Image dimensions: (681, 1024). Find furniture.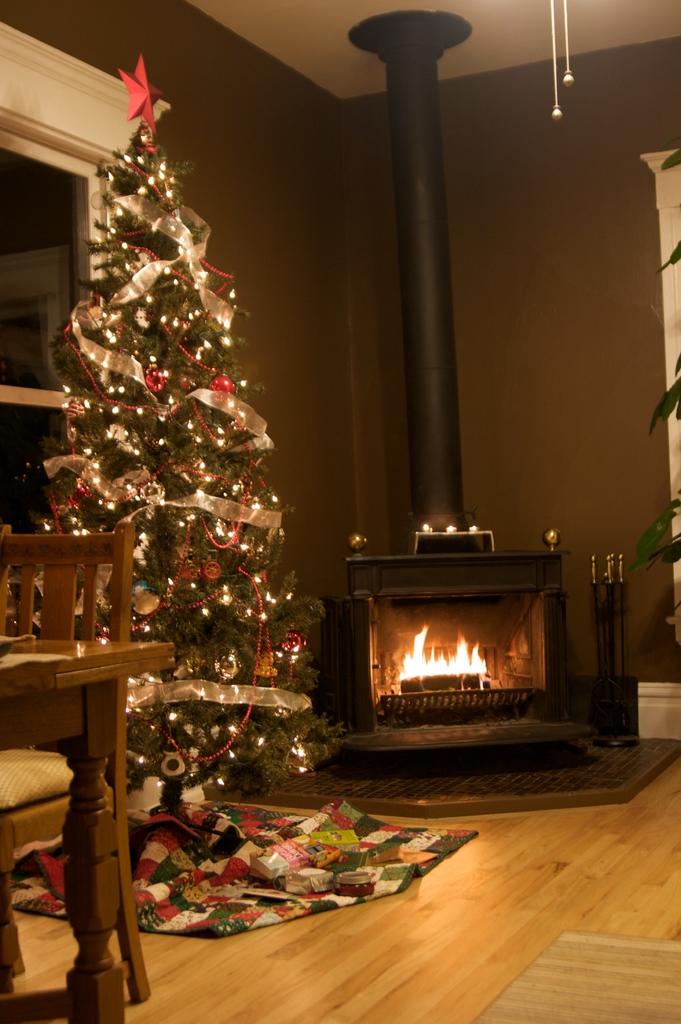
x1=0, y1=520, x2=143, y2=998.
